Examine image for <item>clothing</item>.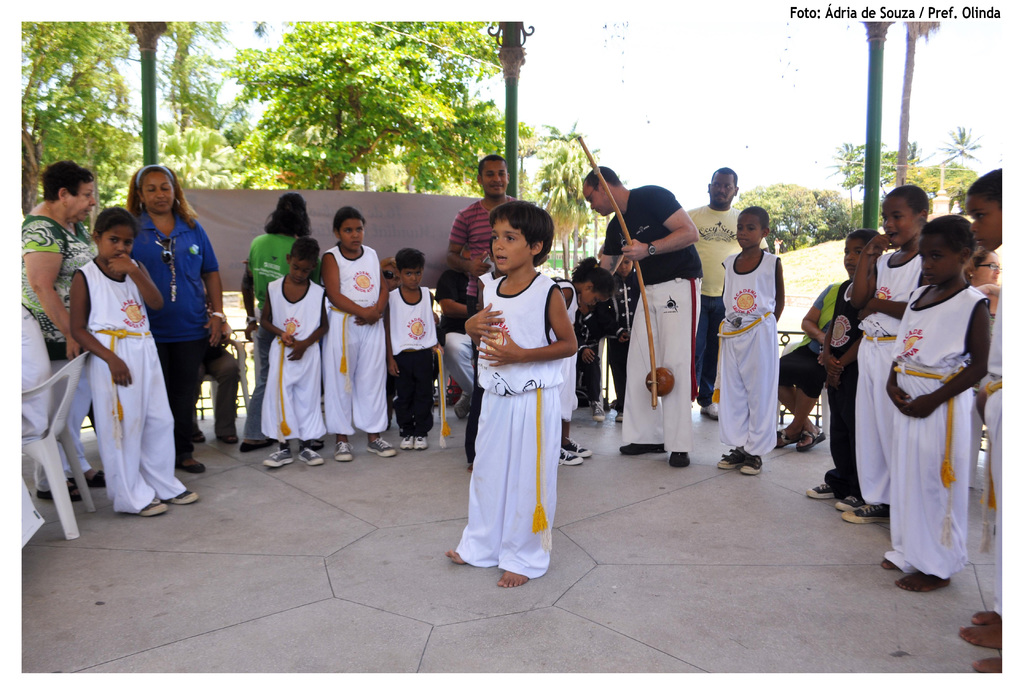
Examination result: 260:272:329:447.
